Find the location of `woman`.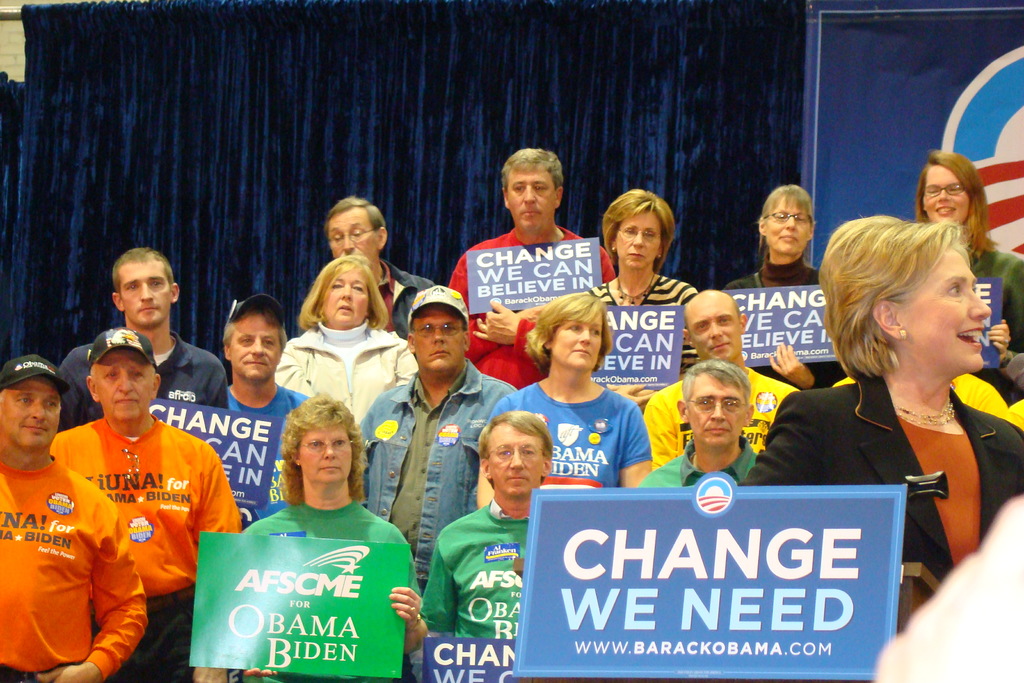
Location: (left=731, top=181, right=846, bottom=401).
